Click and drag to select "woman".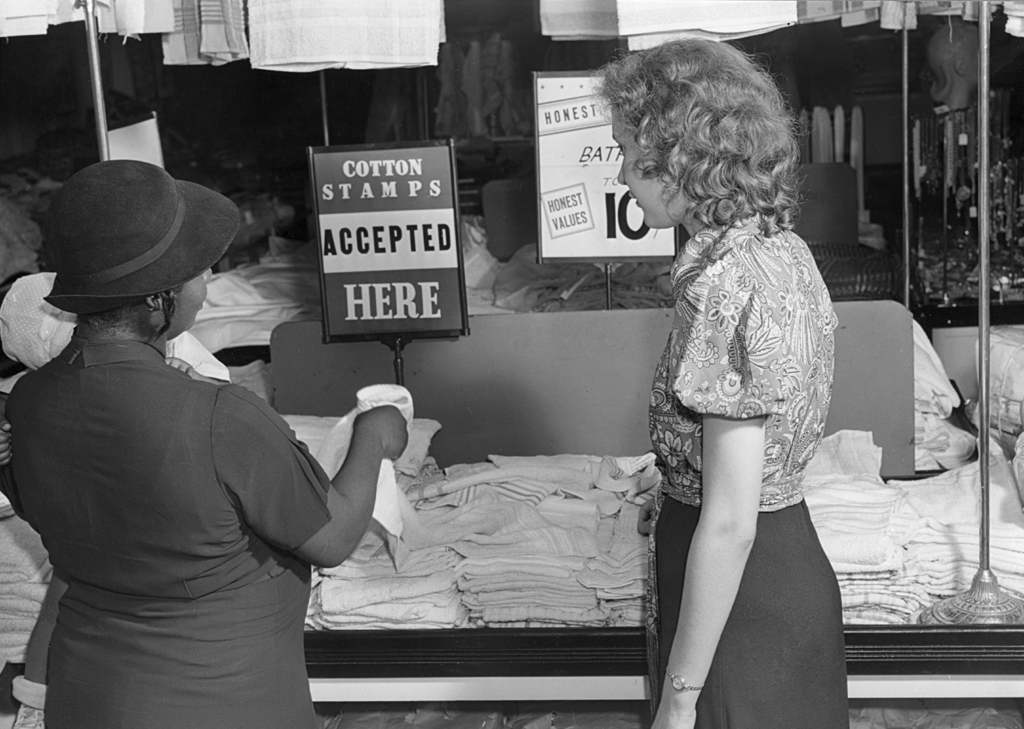
Selection: bbox=(0, 157, 405, 728).
